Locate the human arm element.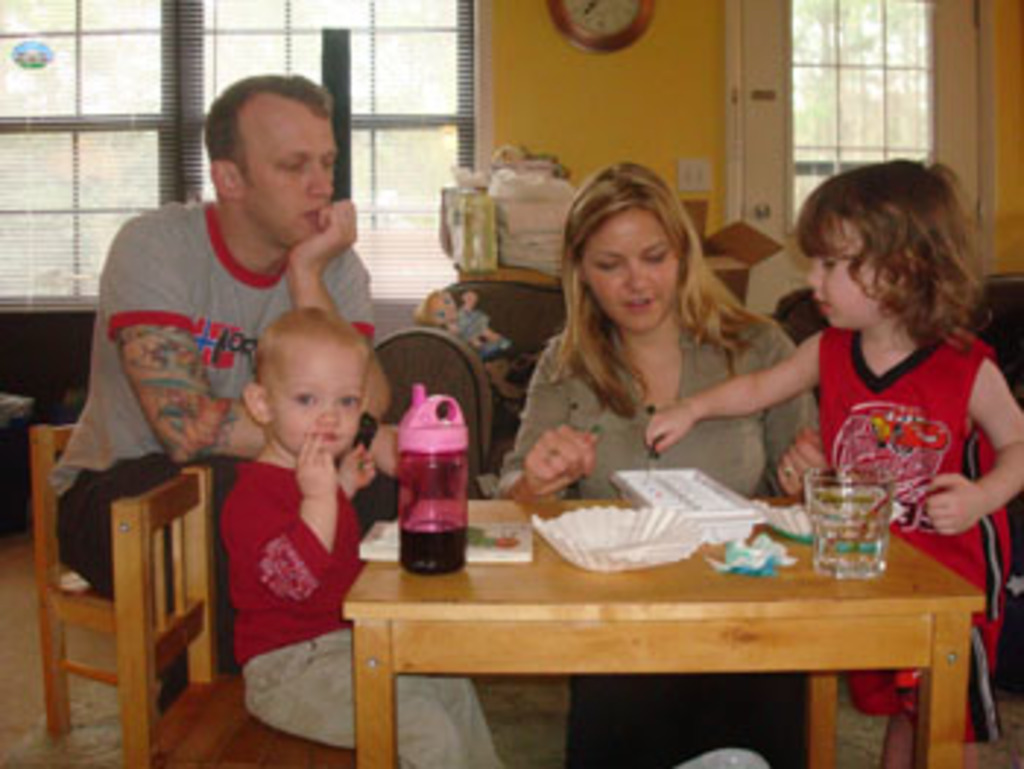
Element bbox: {"left": 99, "top": 219, "right": 410, "bottom": 482}.
